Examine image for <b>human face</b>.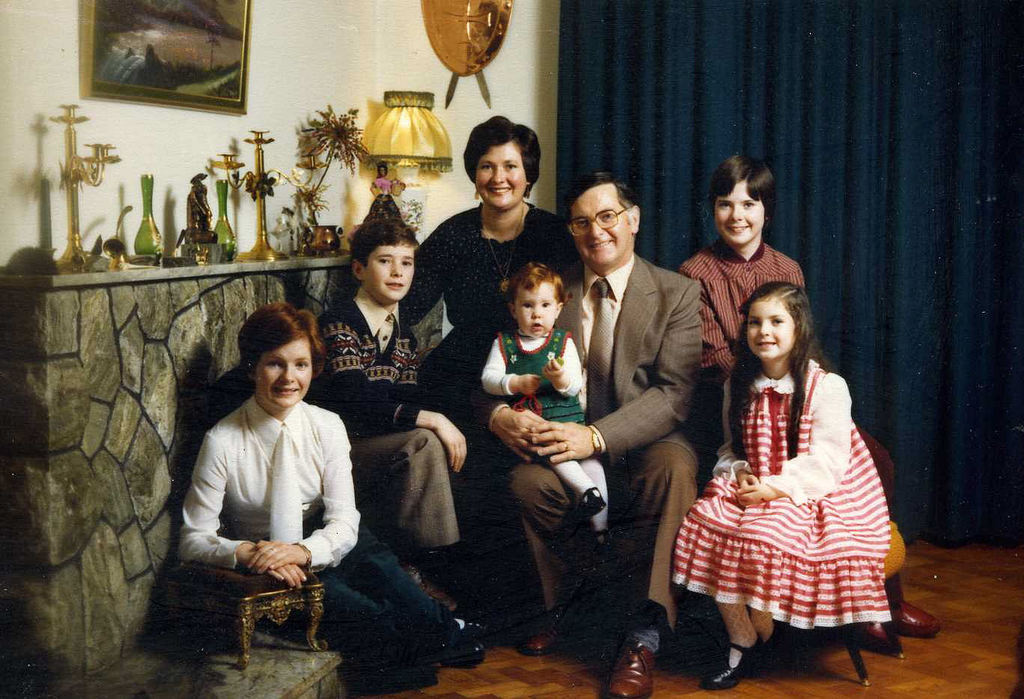
Examination result: region(475, 142, 525, 209).
